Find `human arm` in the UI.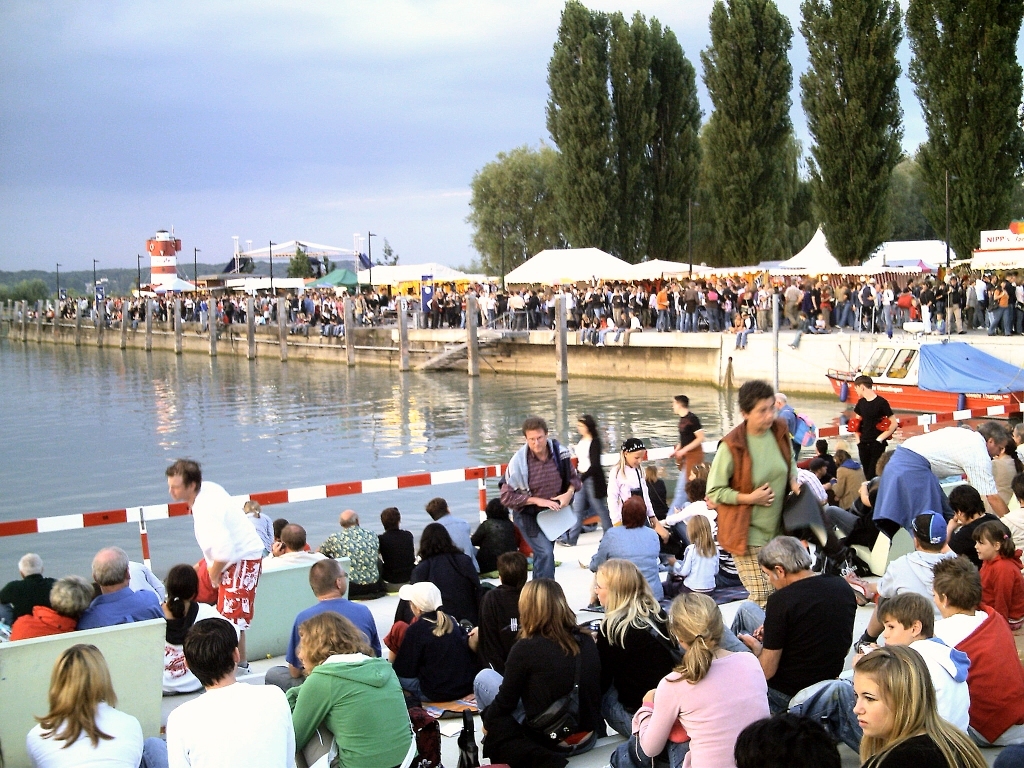
UI element at {"x1": 480, "y1": 640, "x2": 534, "y2": 741}.
